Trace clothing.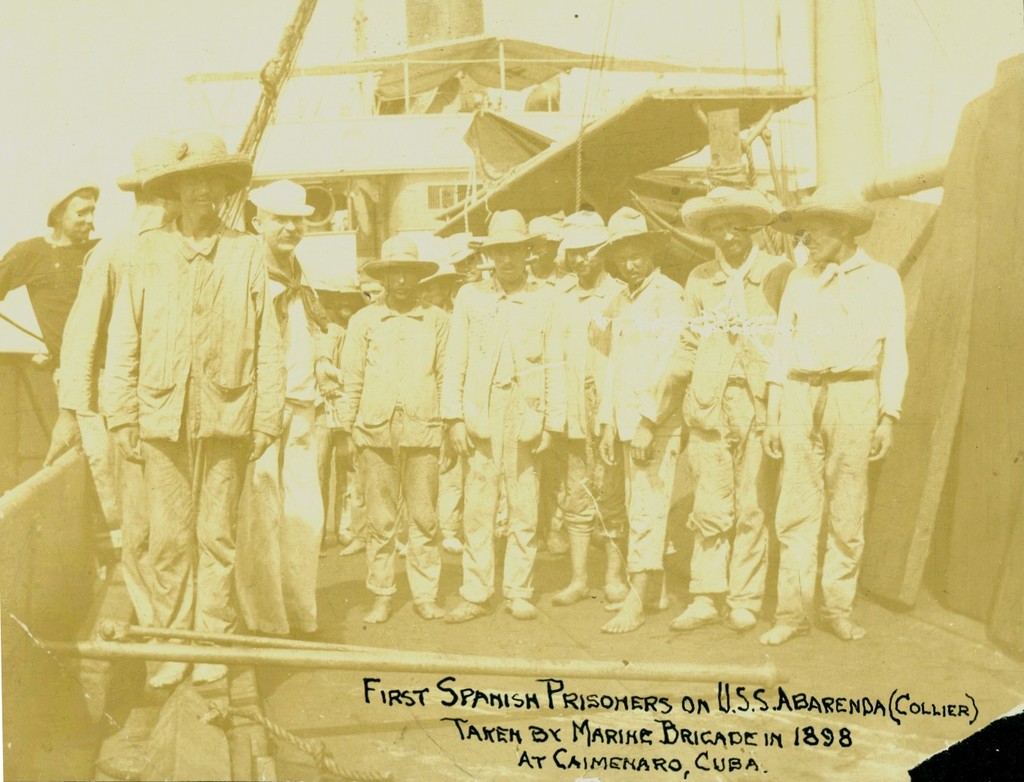
Traced to 0:228:107:400.
